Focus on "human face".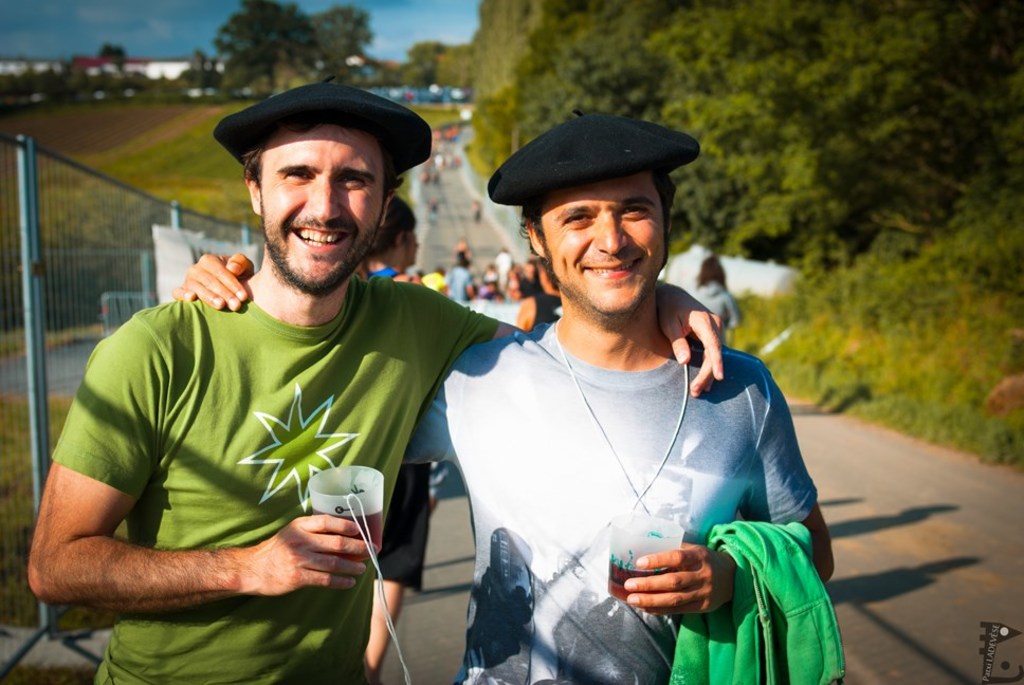
Focused at l=263, t=118, r=387, b=289.
